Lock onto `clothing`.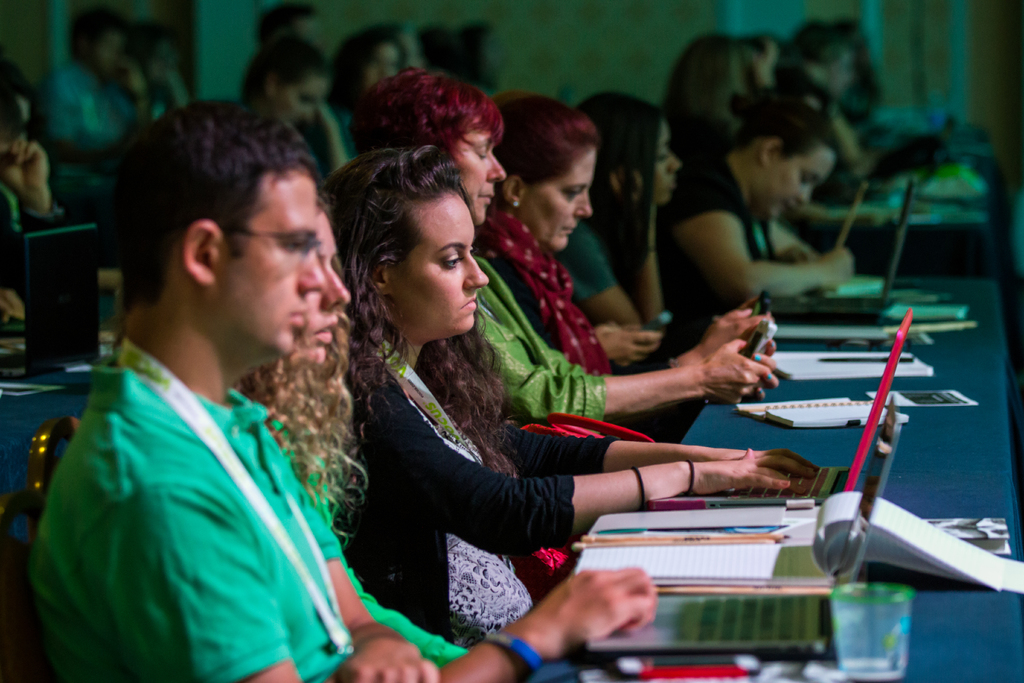
Locked: crop(472, 195, 603, 425).
